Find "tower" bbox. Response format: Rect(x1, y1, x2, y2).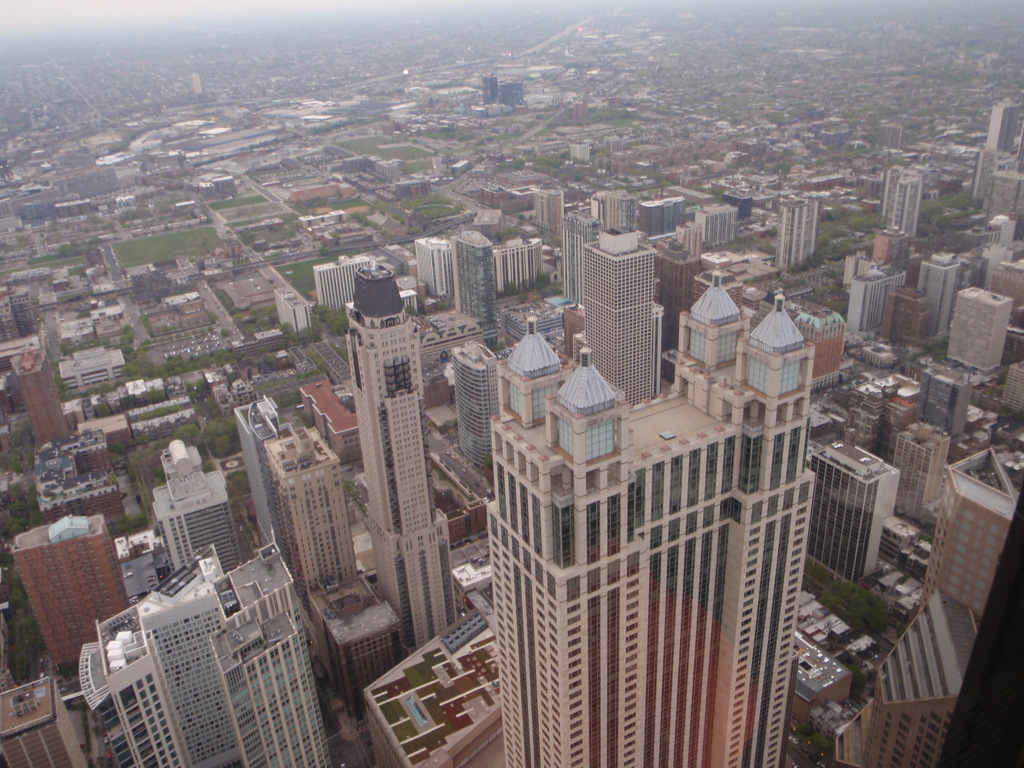
Rect(66, 543, 329, 767).
